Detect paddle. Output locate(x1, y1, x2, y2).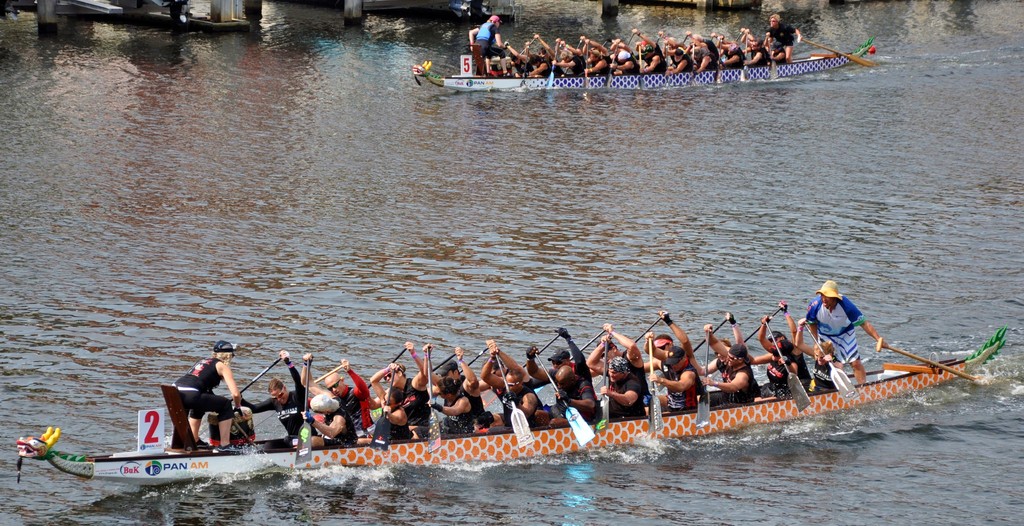
locate(604, 43, 618, 88).
